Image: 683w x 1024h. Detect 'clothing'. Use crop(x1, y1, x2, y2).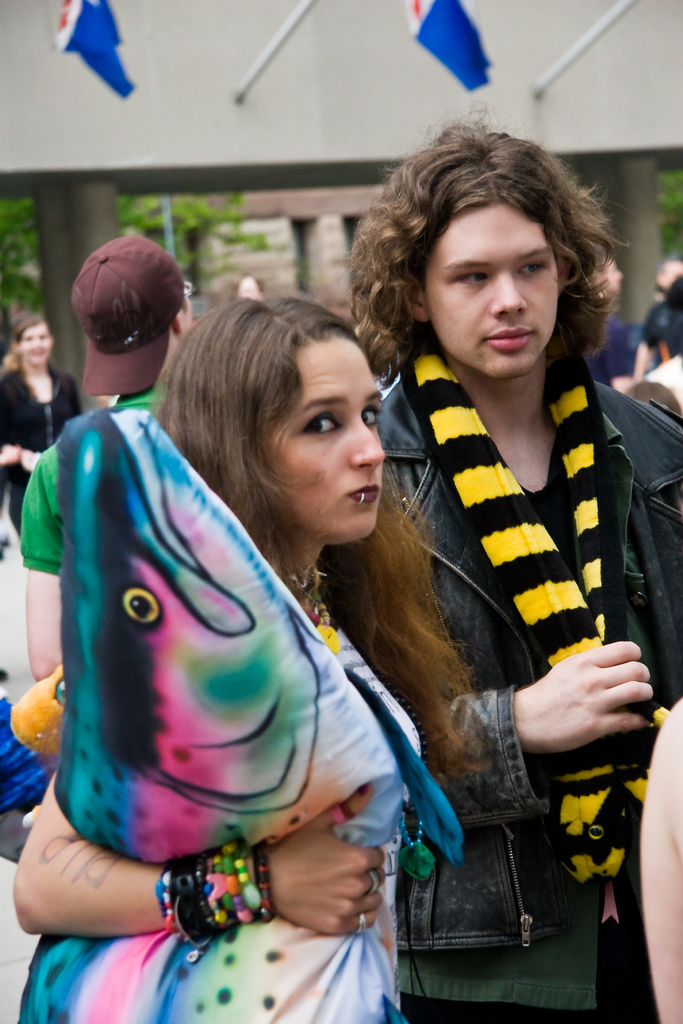
crop(24, 364, 179, 580).
